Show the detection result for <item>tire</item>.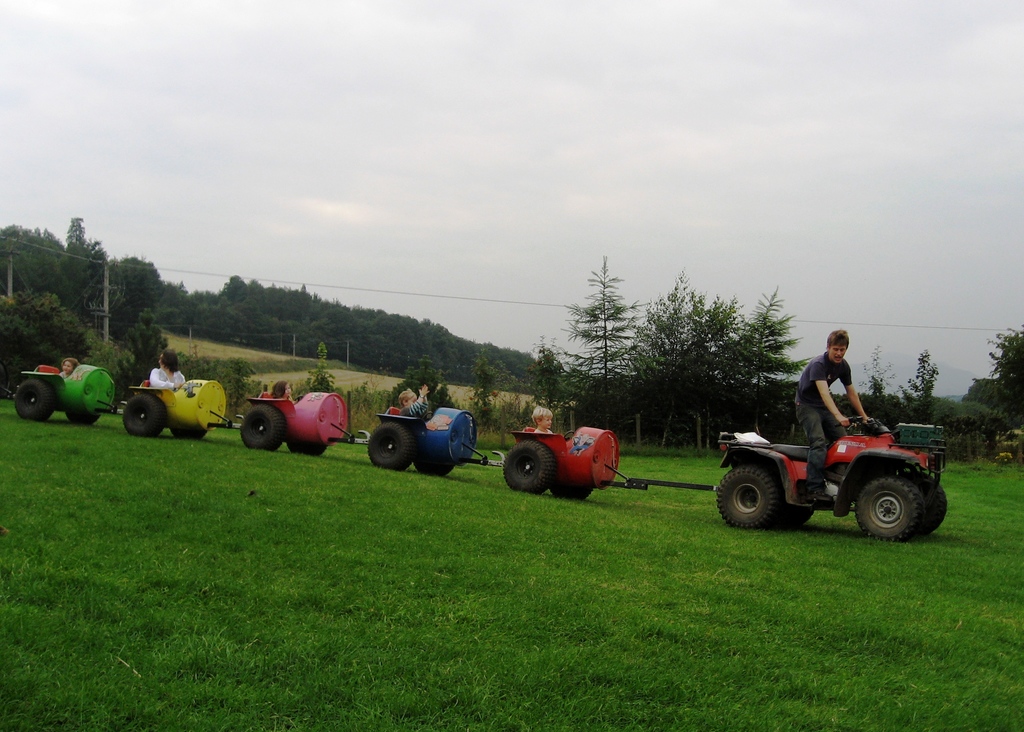
[239,405,284,451].
